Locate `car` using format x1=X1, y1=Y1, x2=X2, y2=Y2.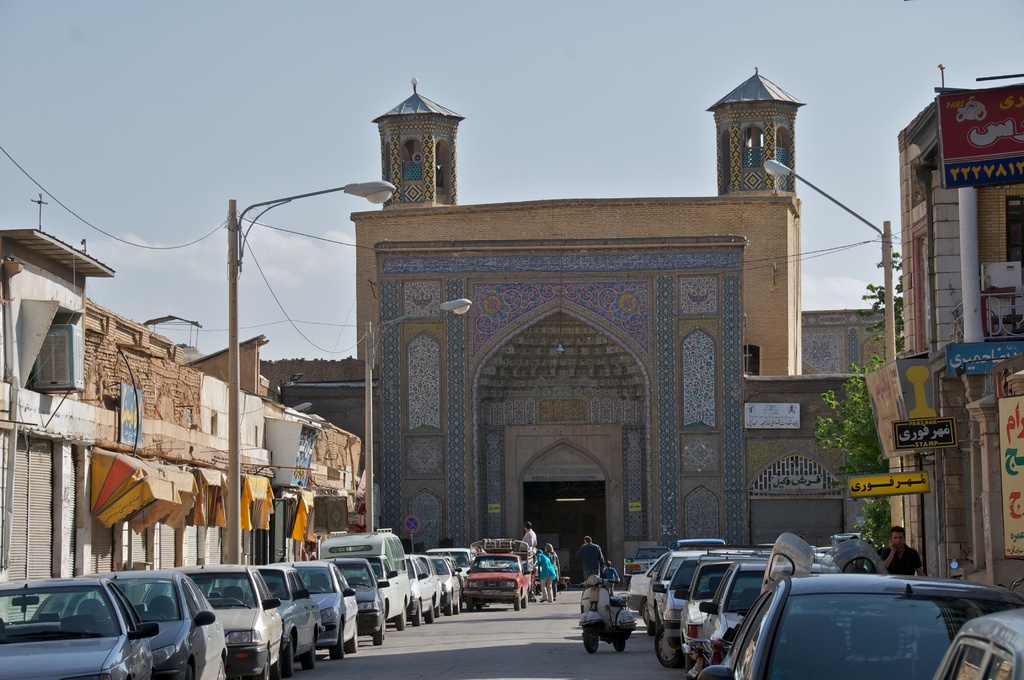
x1=406, y1=549, x2=483, y2=626.
